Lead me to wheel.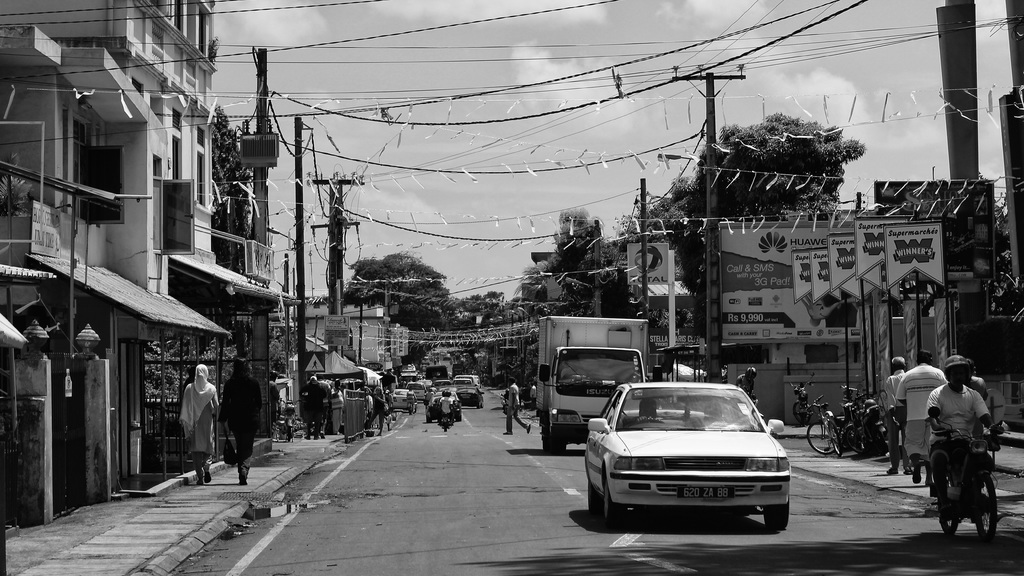
Lead to left=586, top=479, right=602, bottom=514.
